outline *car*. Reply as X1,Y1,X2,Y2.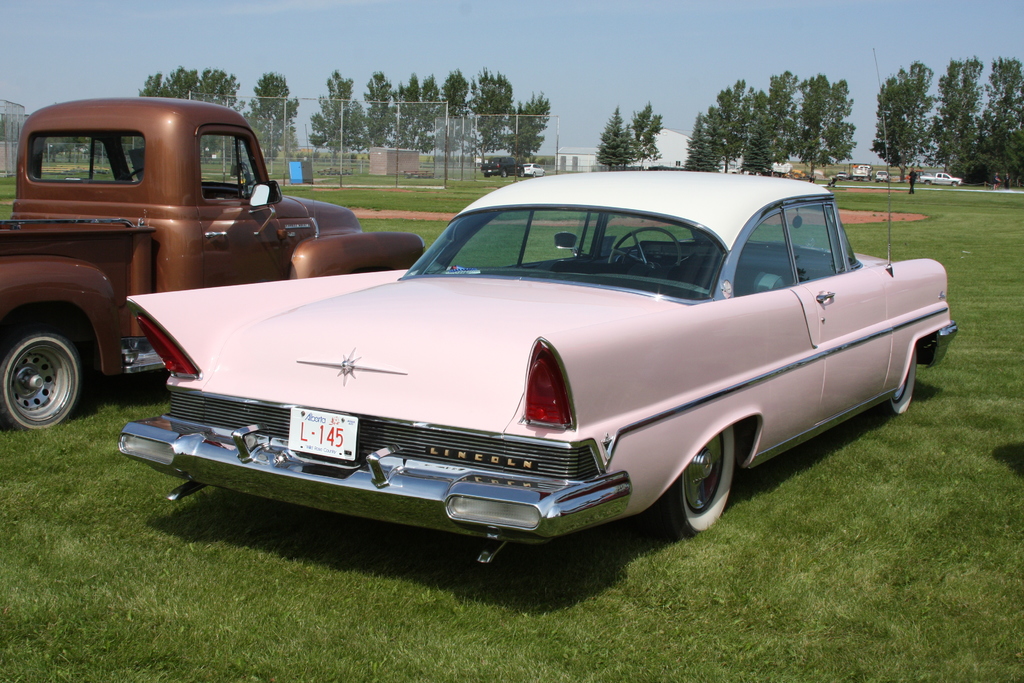
480,156,525,177.
